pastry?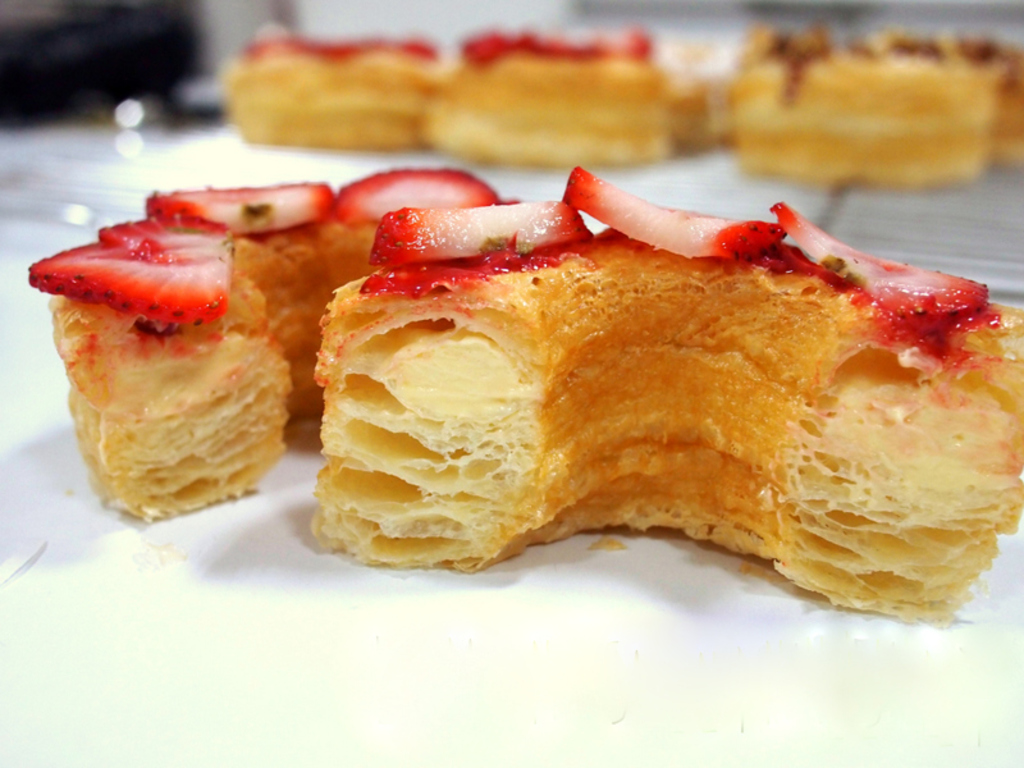
l=425, t=35, r=671, b=163
